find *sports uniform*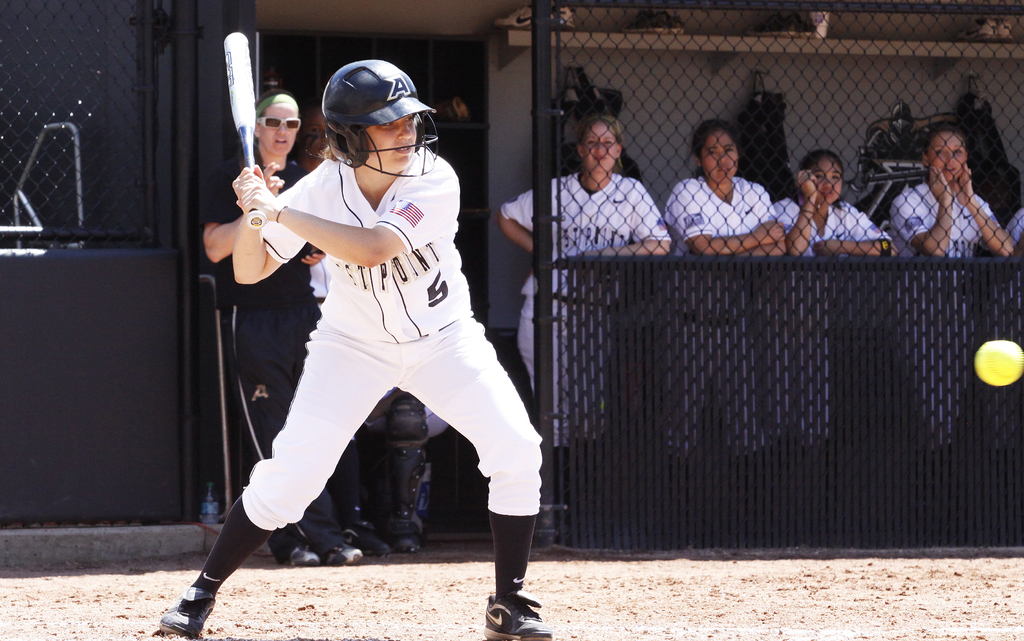
(x1=490, y1=167, x2=666, y2=459)
